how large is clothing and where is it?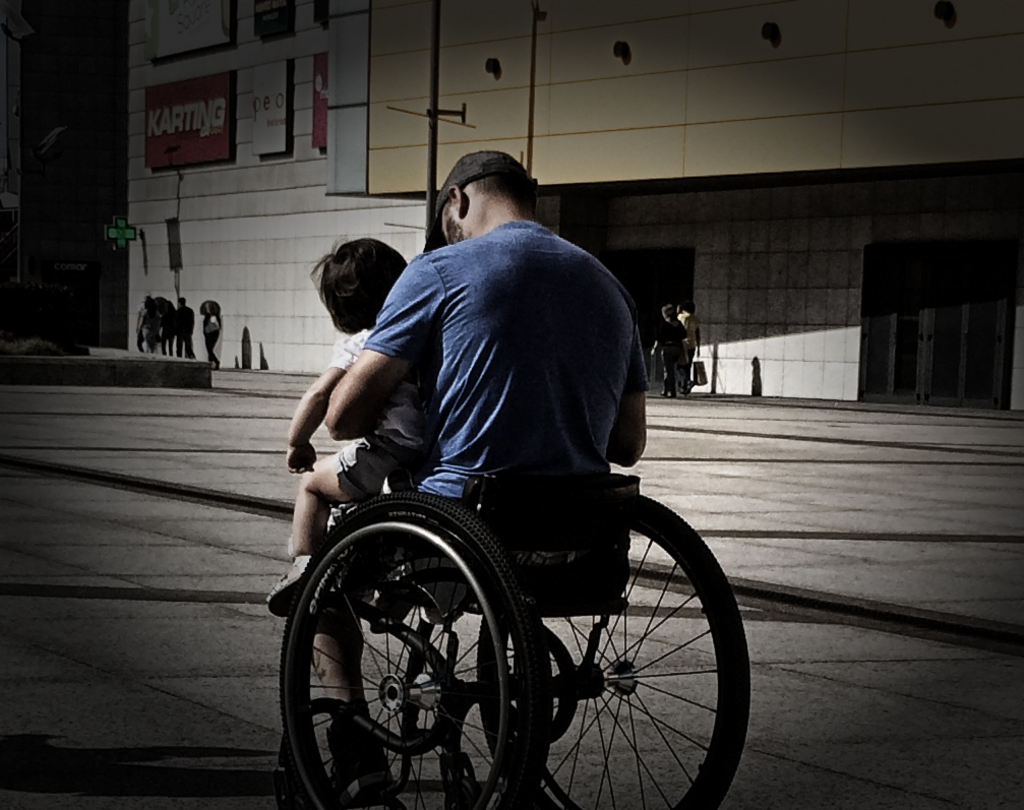
Bounding box: {"left": 327, "top": 321, "right": 443, "bottom": 506}.
